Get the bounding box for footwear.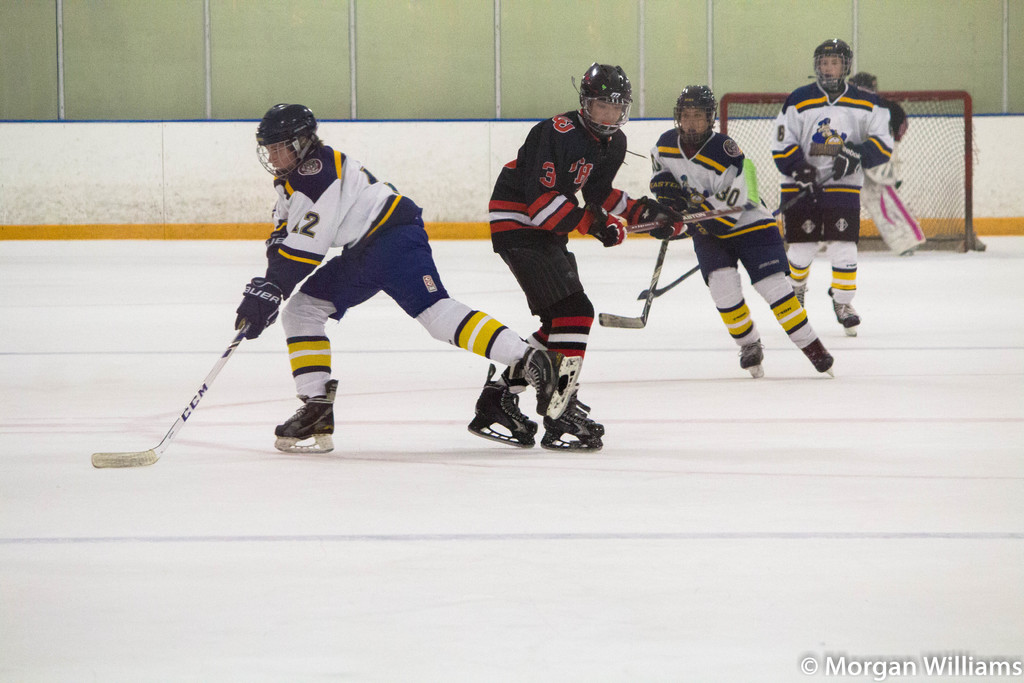
(826, 289, 868, 336).
